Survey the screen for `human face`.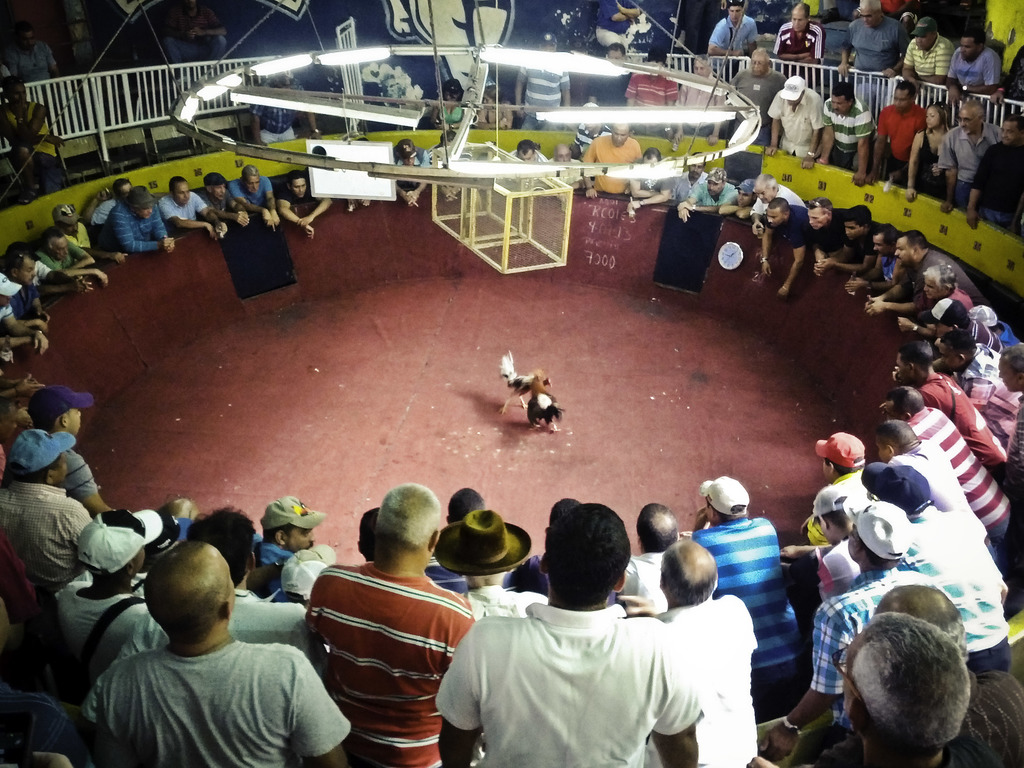
Survey found: {"left": 705, "top": 180, "right": 723, "bottom": 191}.
